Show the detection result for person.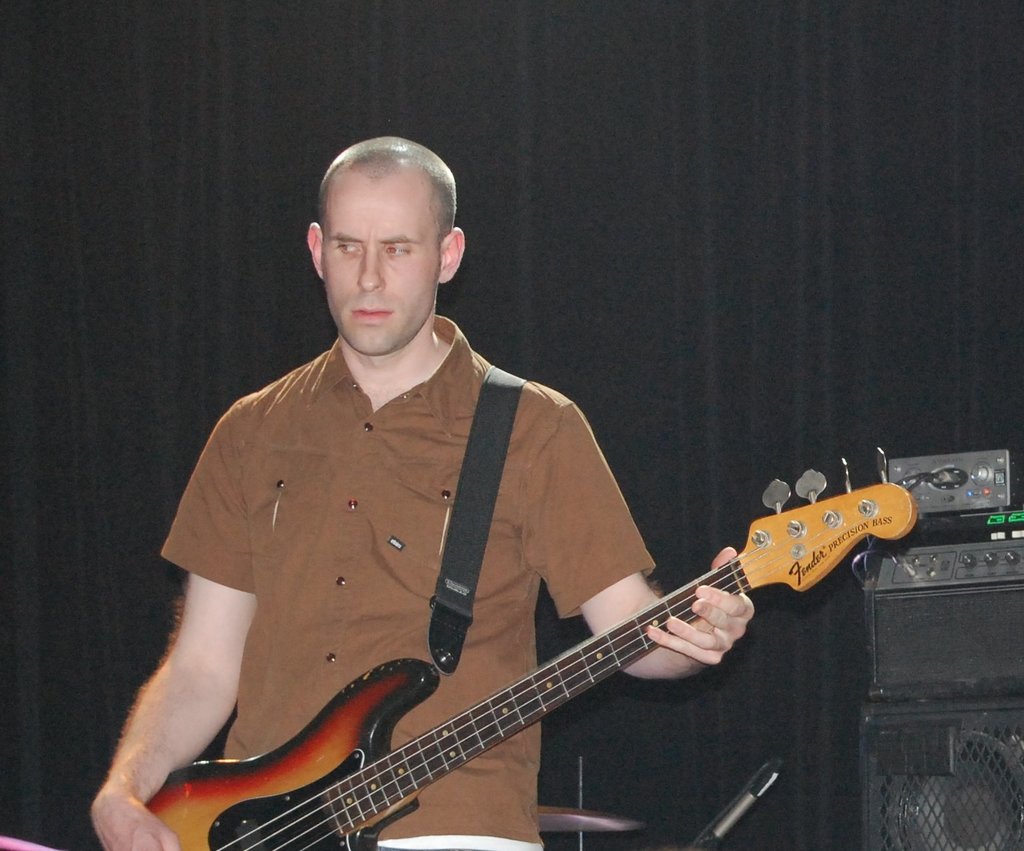
bbox=[81, 135, 760, 850].
